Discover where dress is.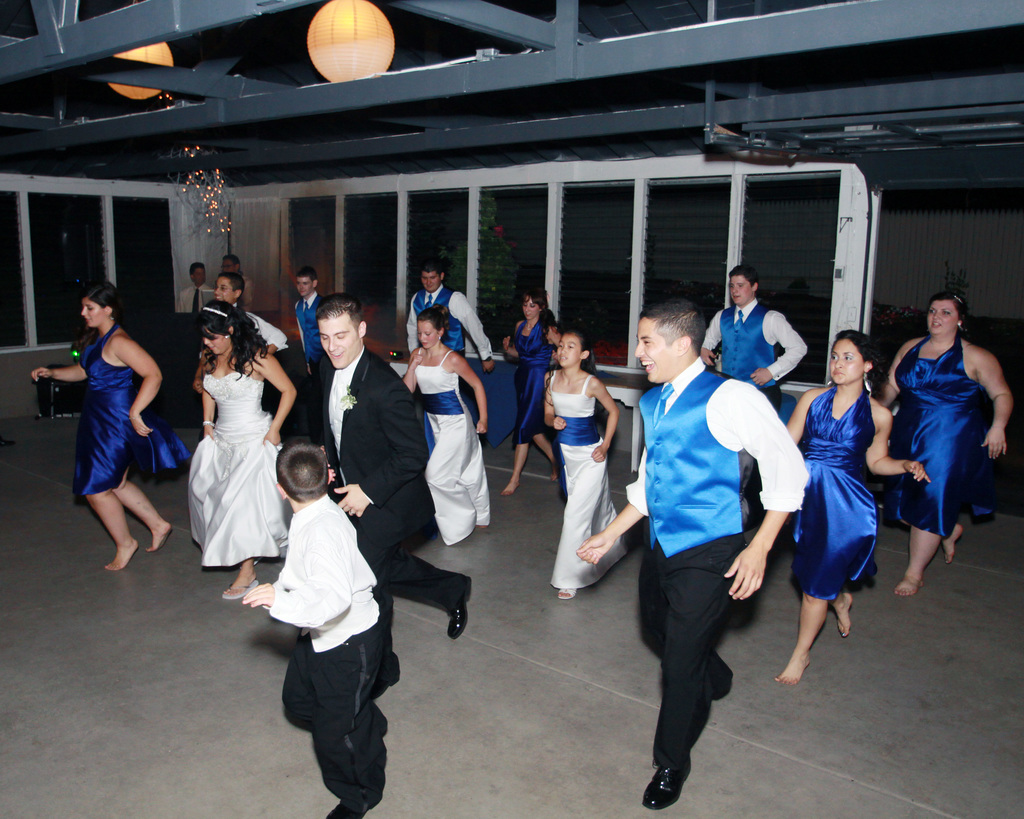
Discovered at (x1=548, y1=373, x2=629, y2=588).
